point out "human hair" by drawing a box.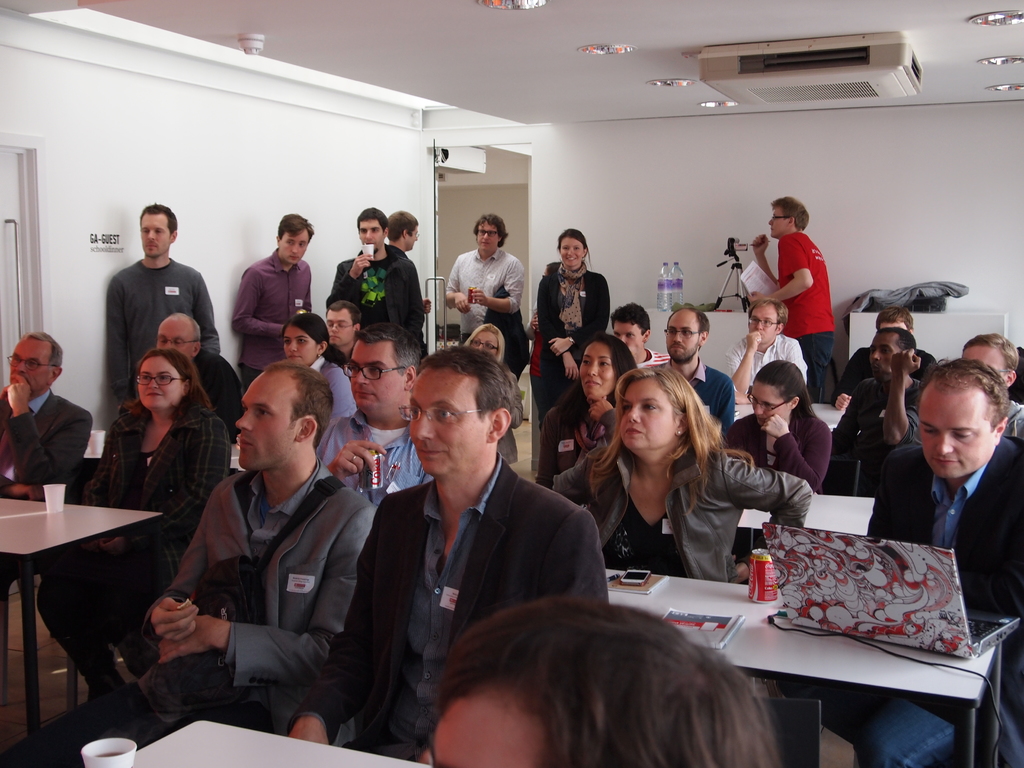
[871,324,915,353].
